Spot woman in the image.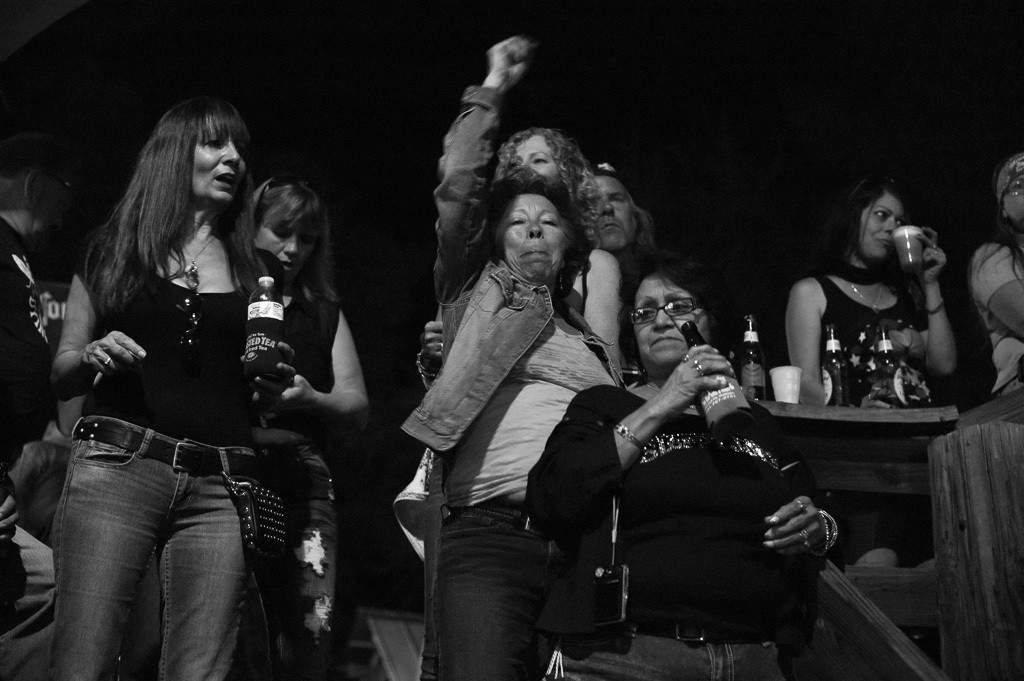
woman found at [left=0, top=174, right=73, bottom=680].
